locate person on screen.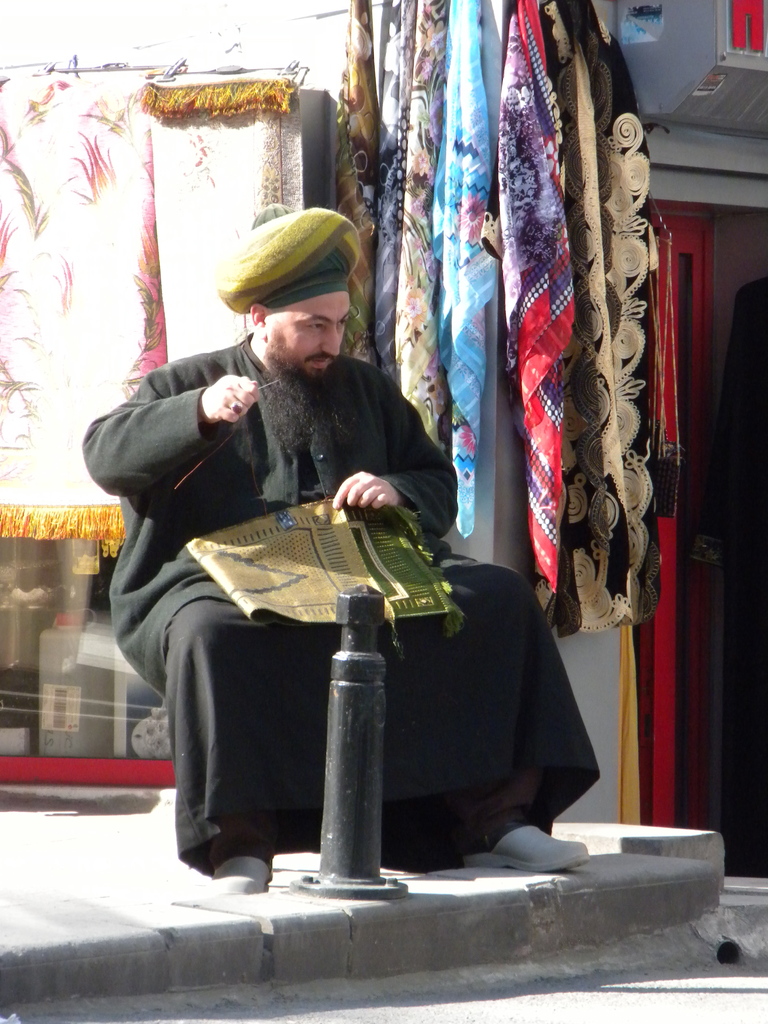
On screen at region(172, 189, 547, 874).
